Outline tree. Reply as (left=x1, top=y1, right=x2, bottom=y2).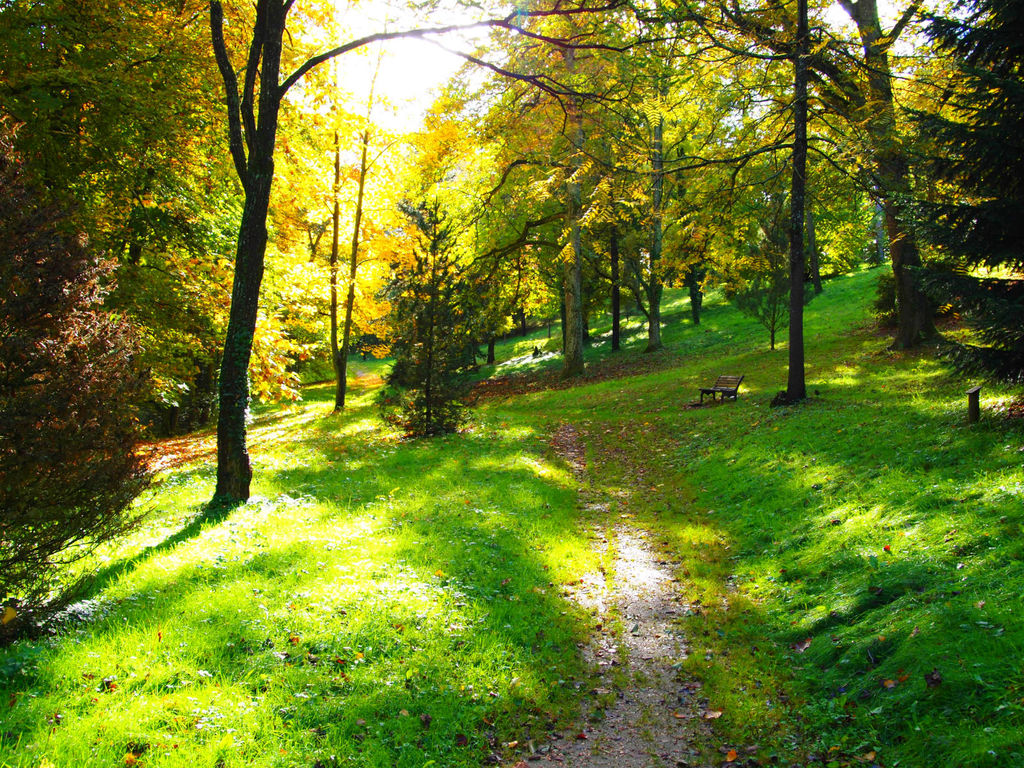
(left=0, top=1, right=331, bottom=643).
